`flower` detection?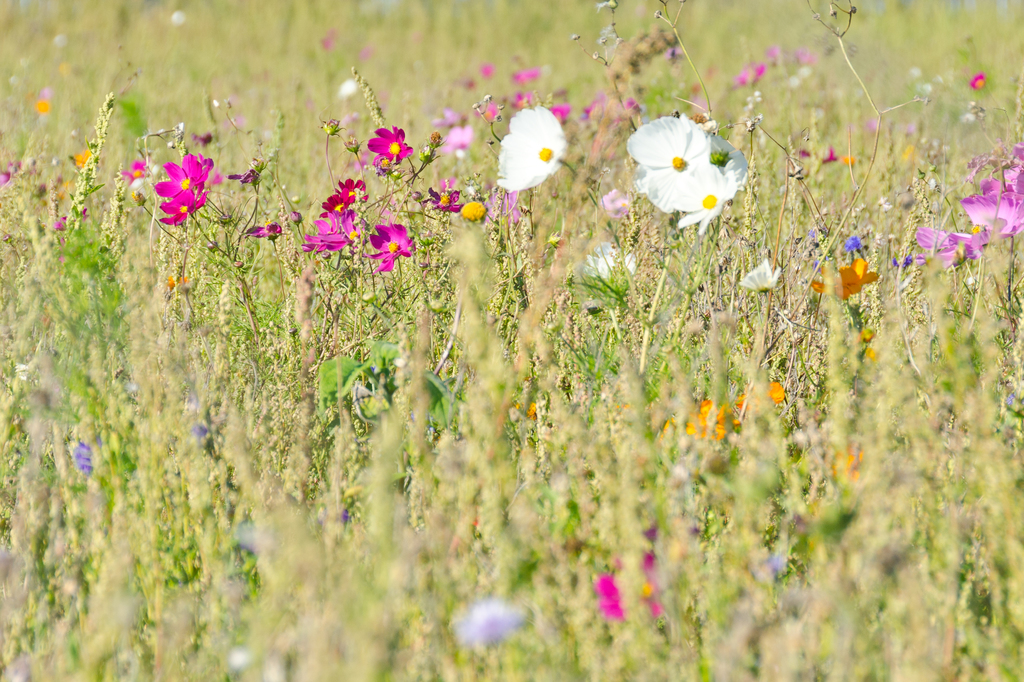
region(844, 230, 860, 255)
